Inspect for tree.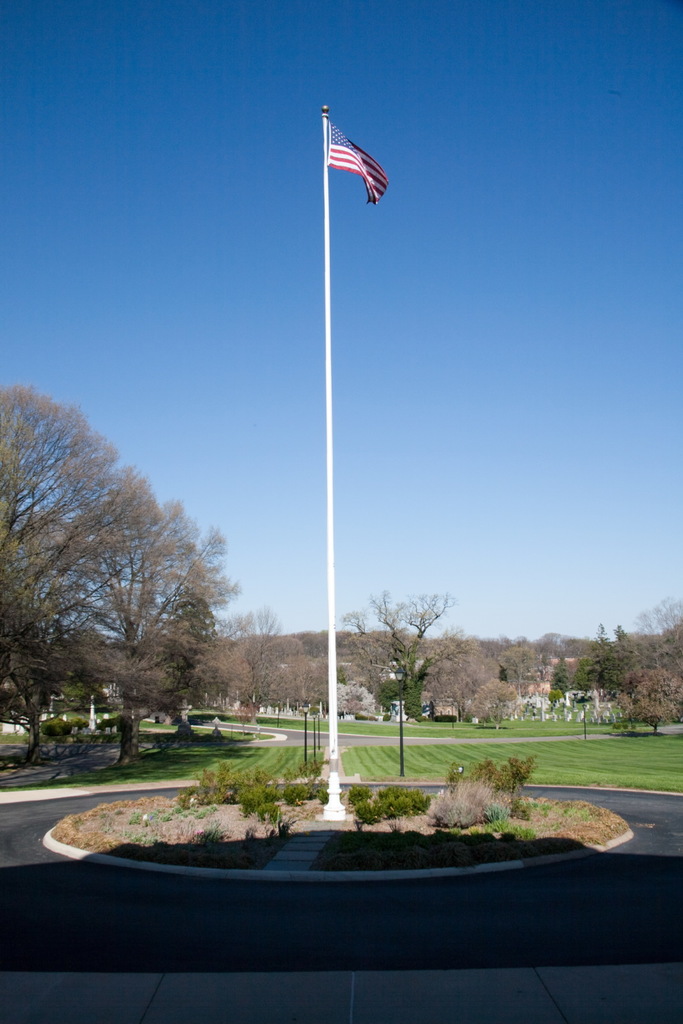
Inspection: 622,664,675,733.
